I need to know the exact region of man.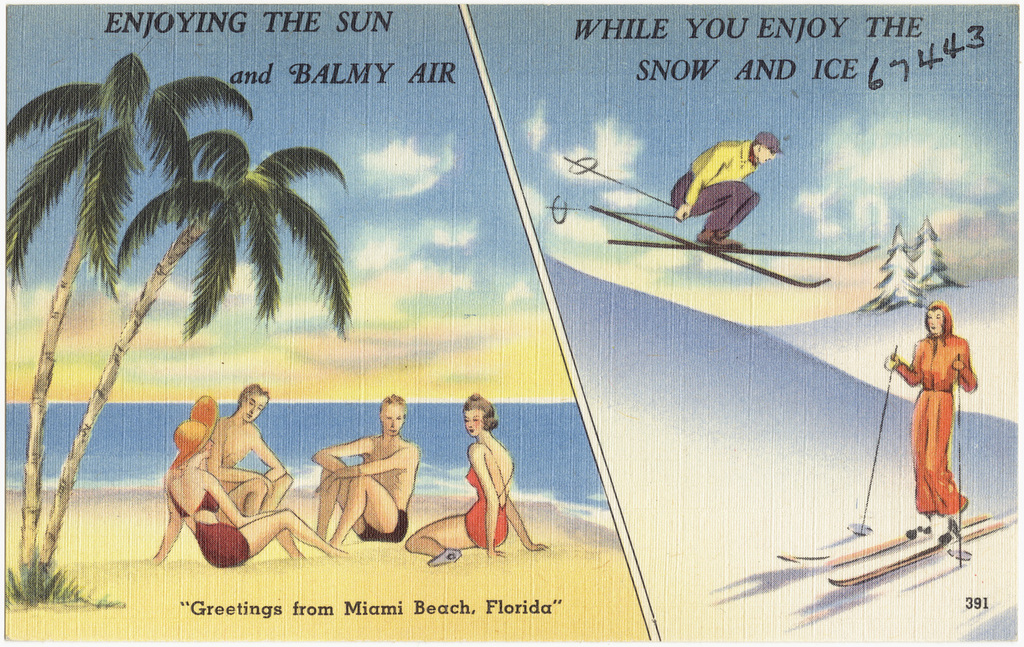
Region: <region>667, 128, 821, 240</region>.
